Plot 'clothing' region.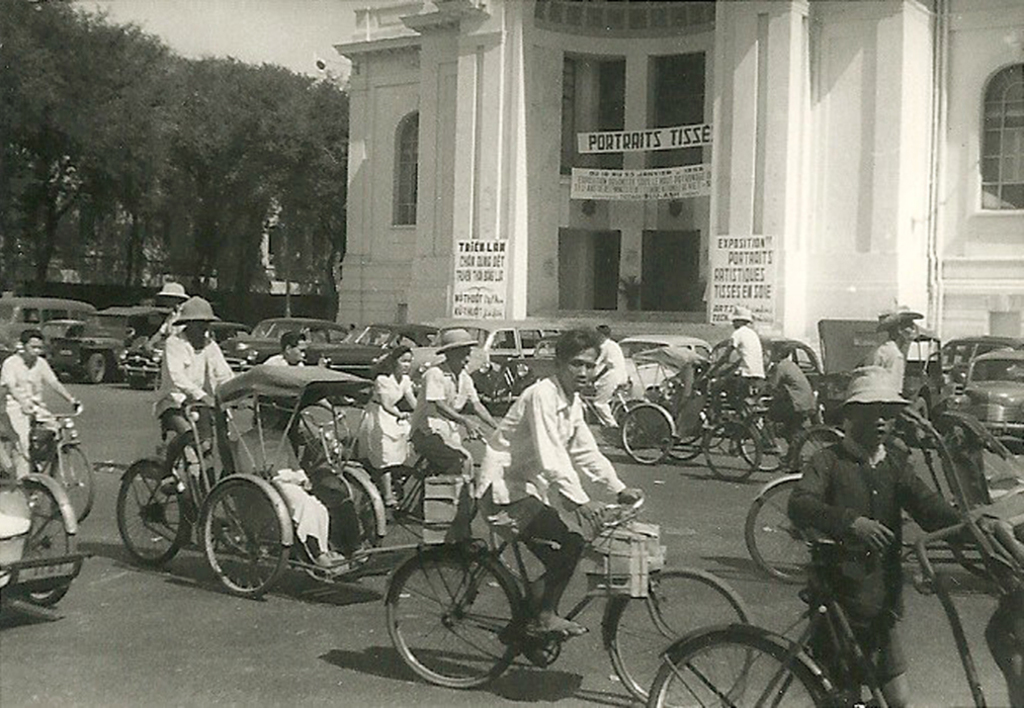
Plotted at x1=261, y1=353, x2=308, y2=371.
